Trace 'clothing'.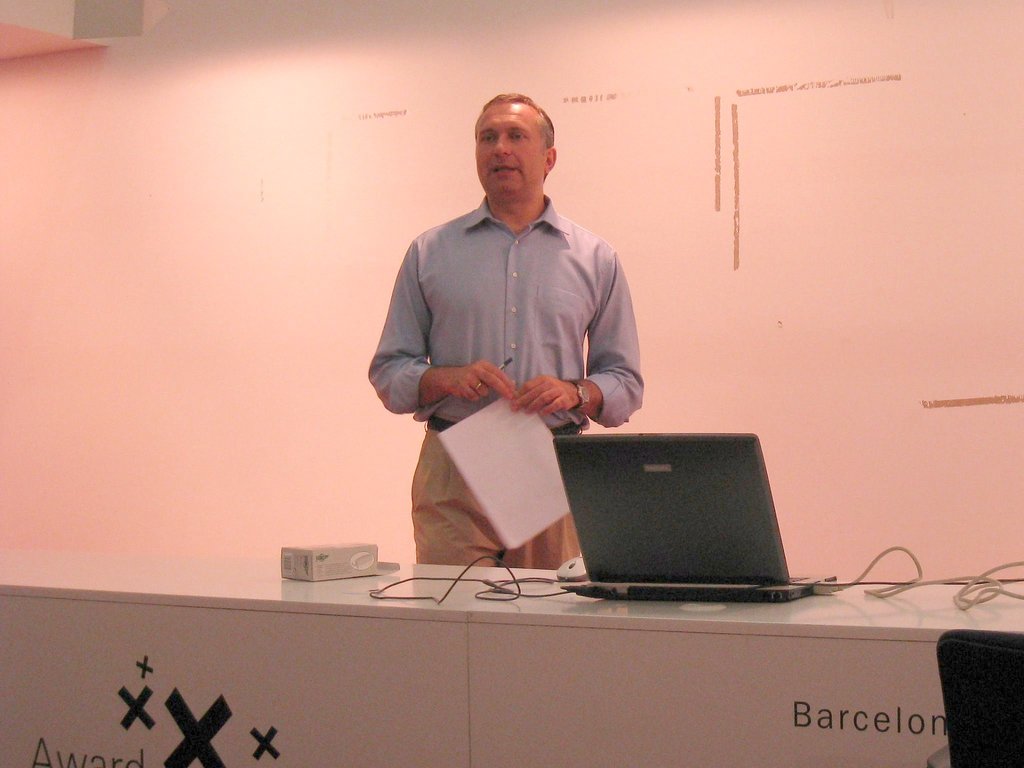
Traced to Rect(364, 193, 644, 570).
